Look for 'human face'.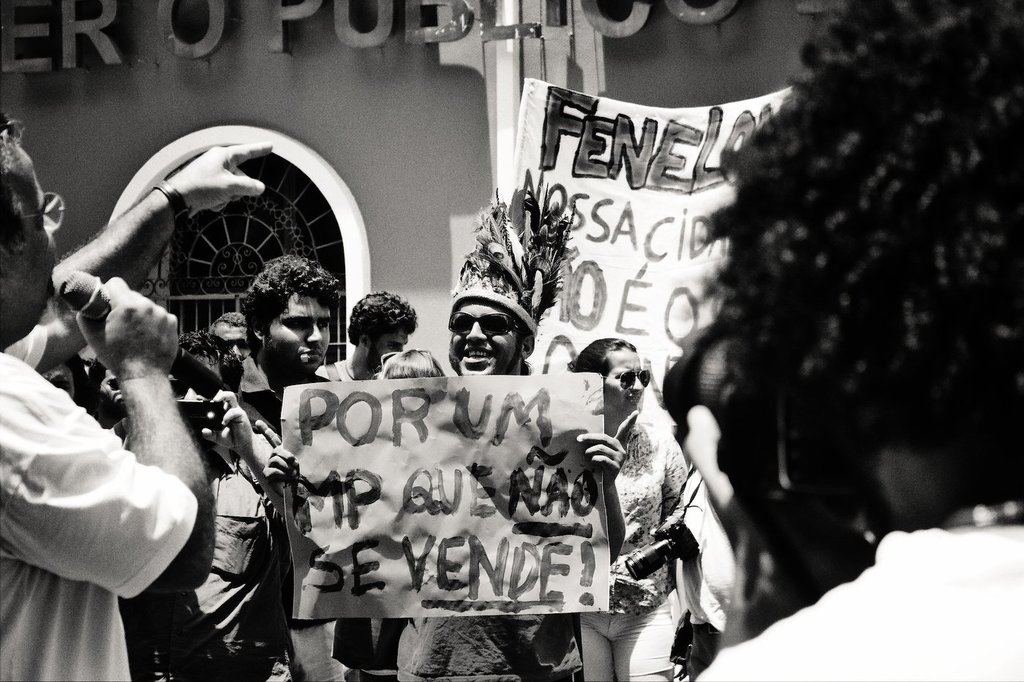
Found: x1=39 y1=368 x2=72 y2=393.
